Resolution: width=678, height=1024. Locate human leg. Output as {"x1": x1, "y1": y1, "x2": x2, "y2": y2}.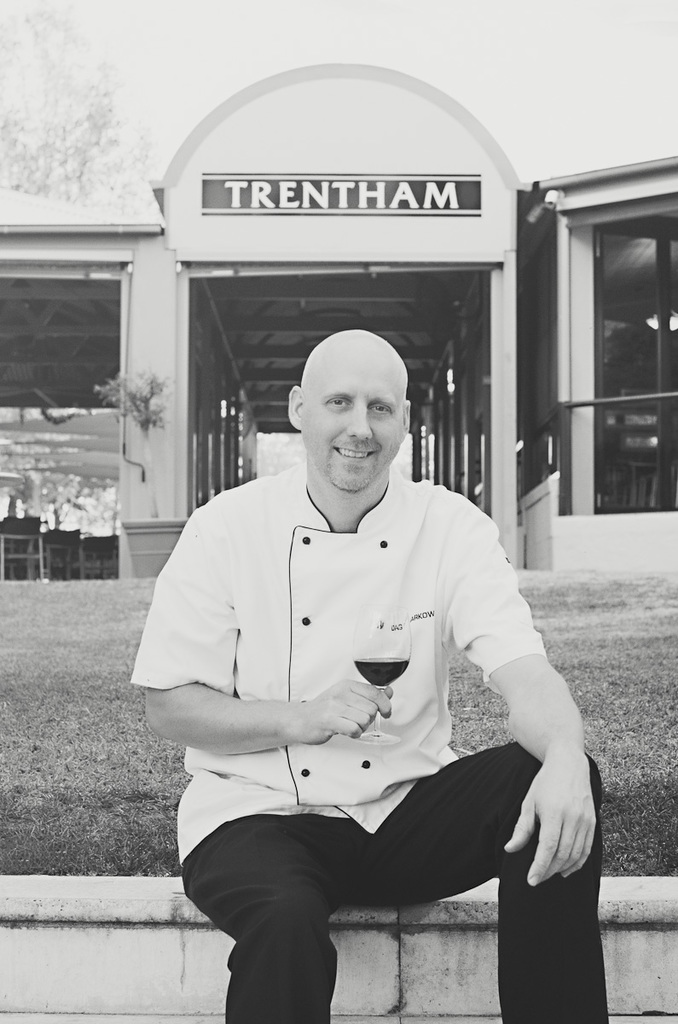
{"x1": 187, "y1": 819, "x2": 342, "y2": 1023}.
